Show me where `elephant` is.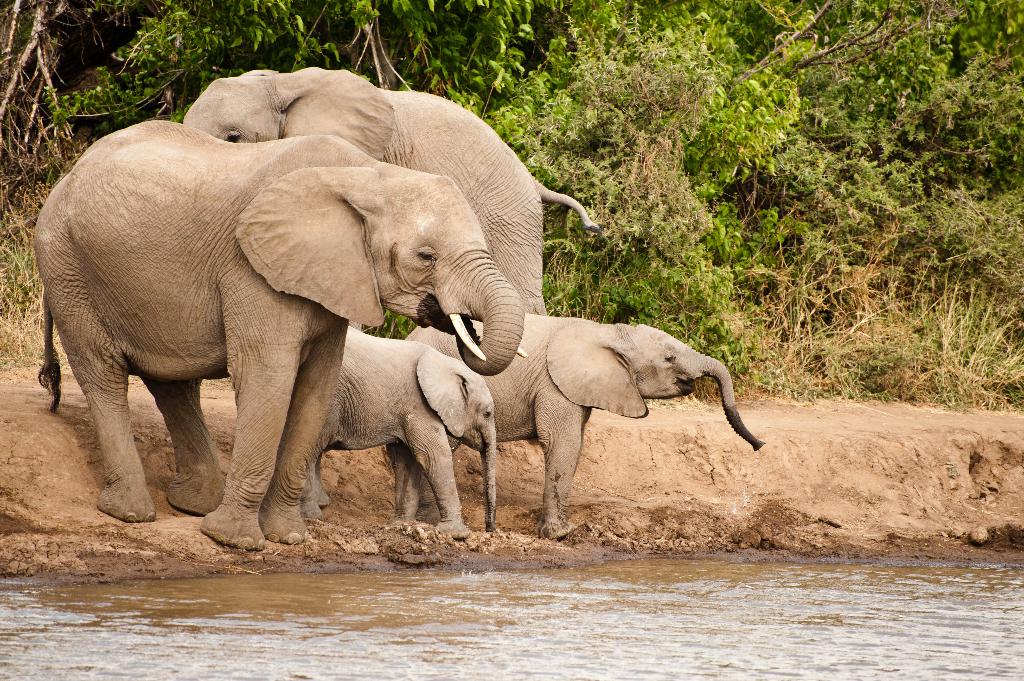
`elephant` is at bbox=(291, 327, 502, 550).
